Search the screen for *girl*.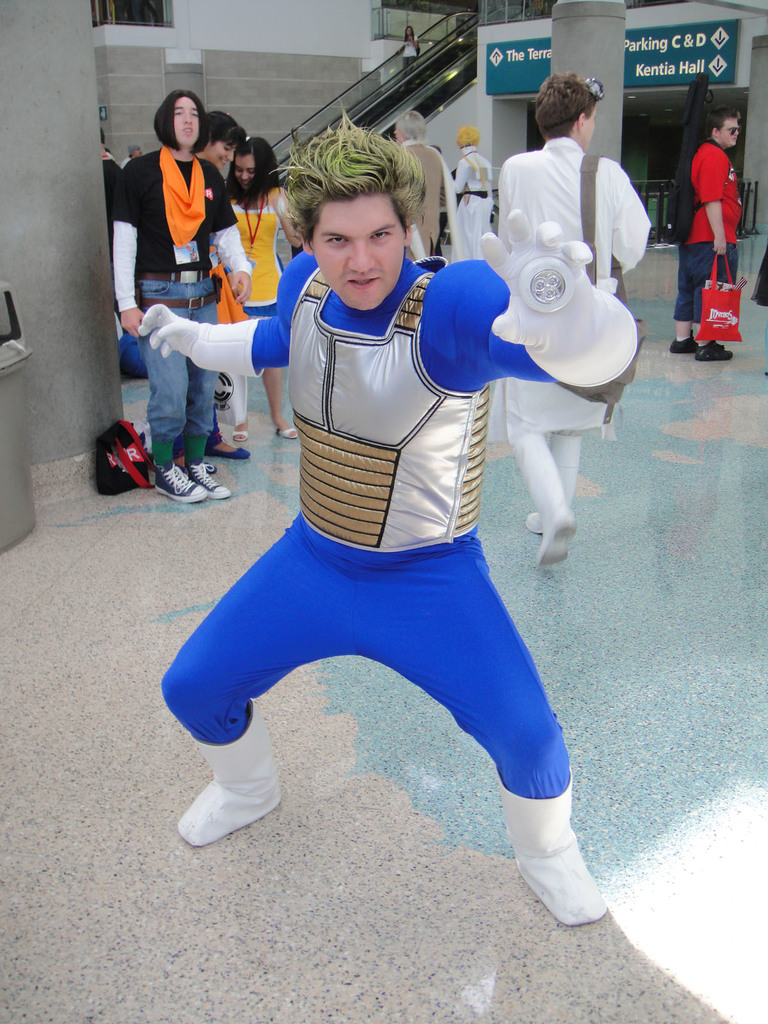
Found at pyautogui.locateOnScreen(225, 136, 305, 438).
